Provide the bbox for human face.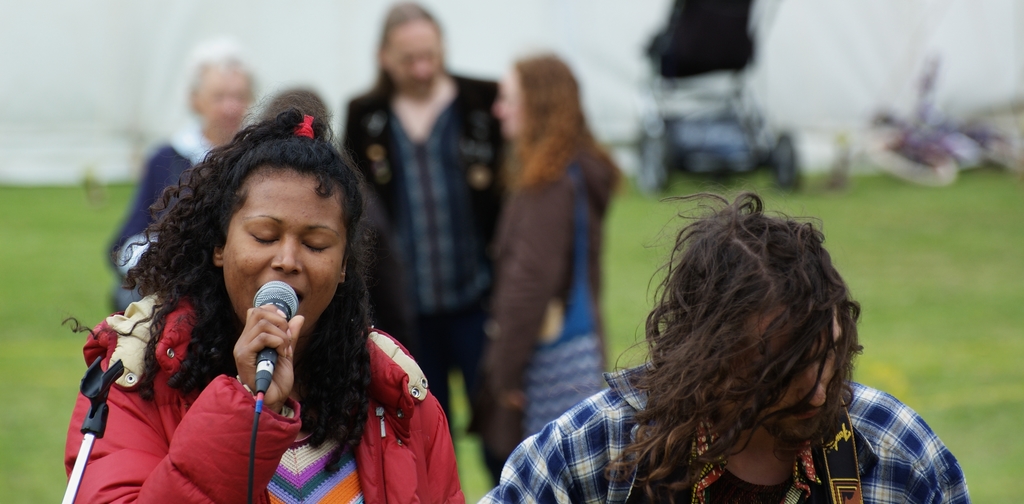
197 68 247 133.
